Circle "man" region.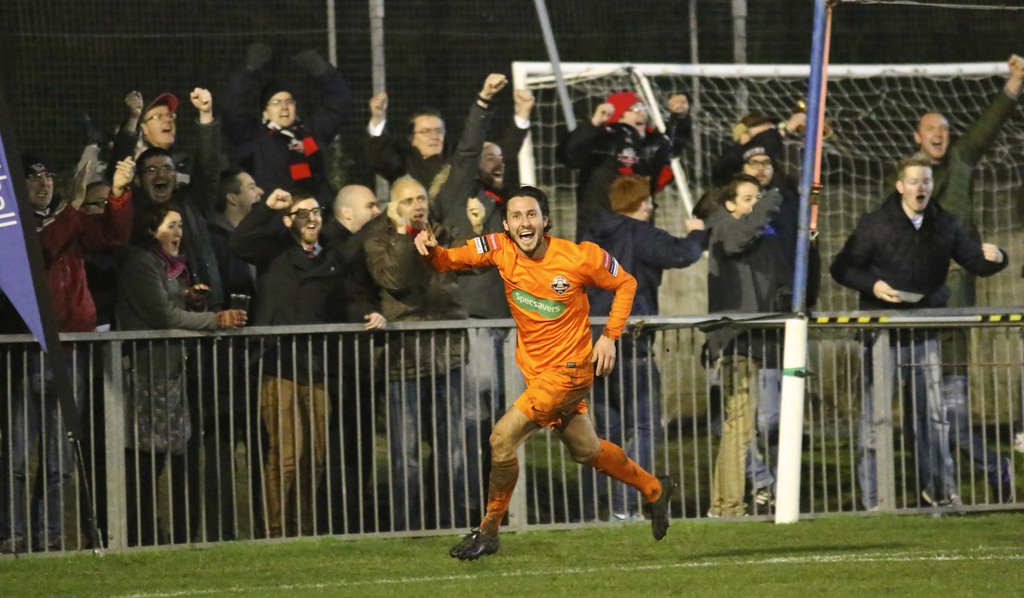
Region: [314,184,383,539].
